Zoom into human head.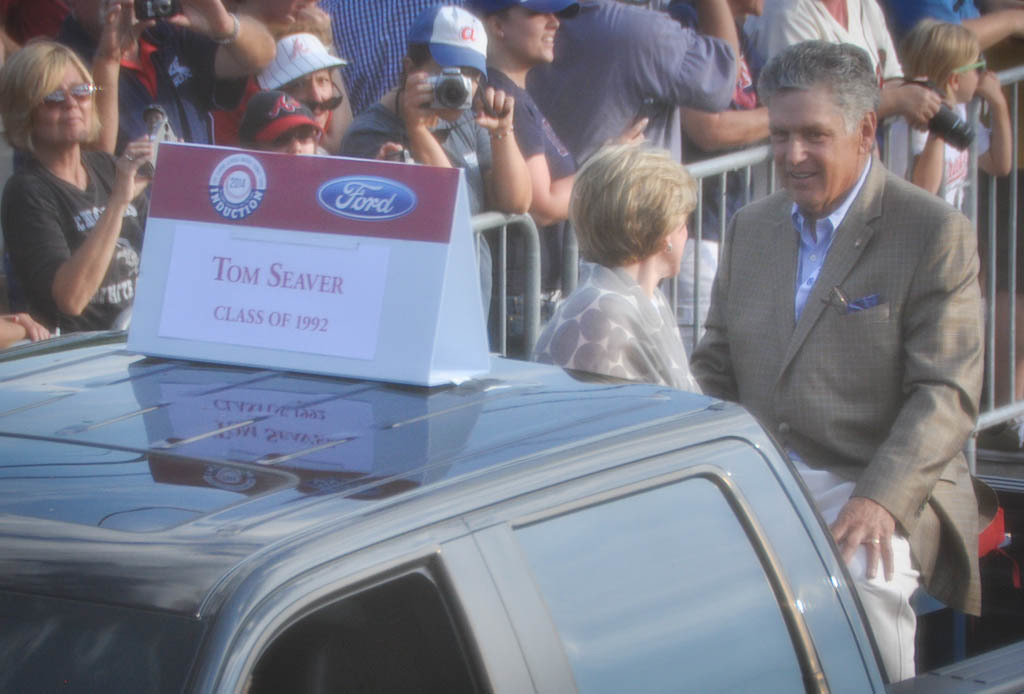
Zoom target: box=[403, 4, 489, 119].
